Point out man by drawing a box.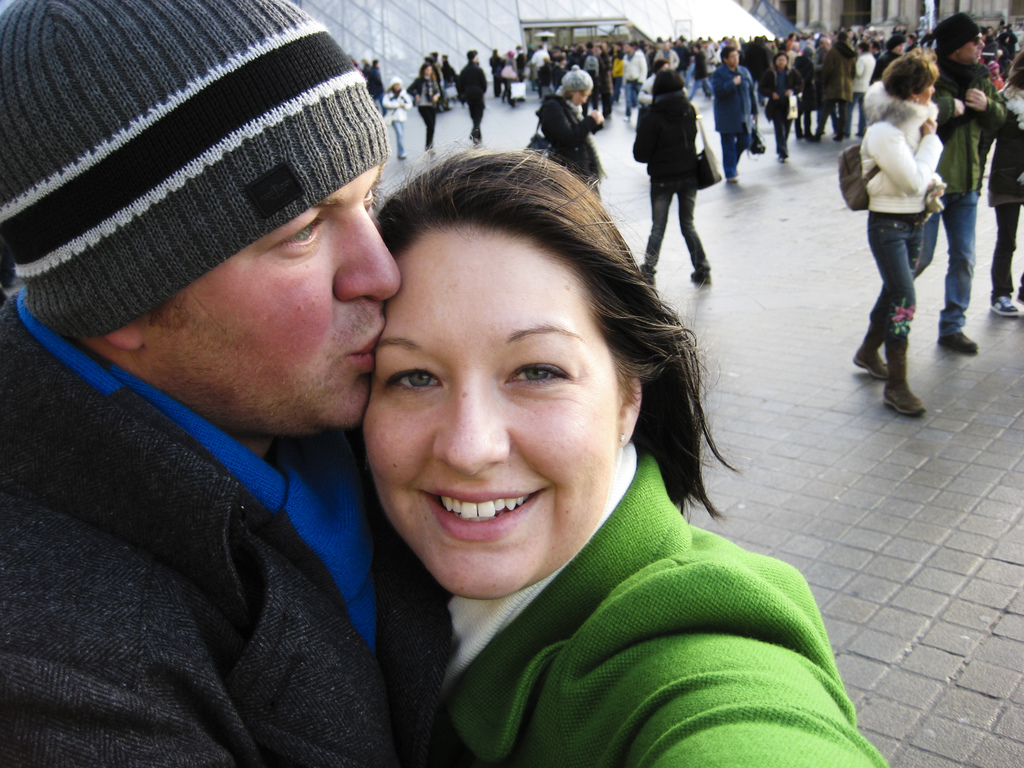
[left=9, top=0, right=408, bottom=767].
